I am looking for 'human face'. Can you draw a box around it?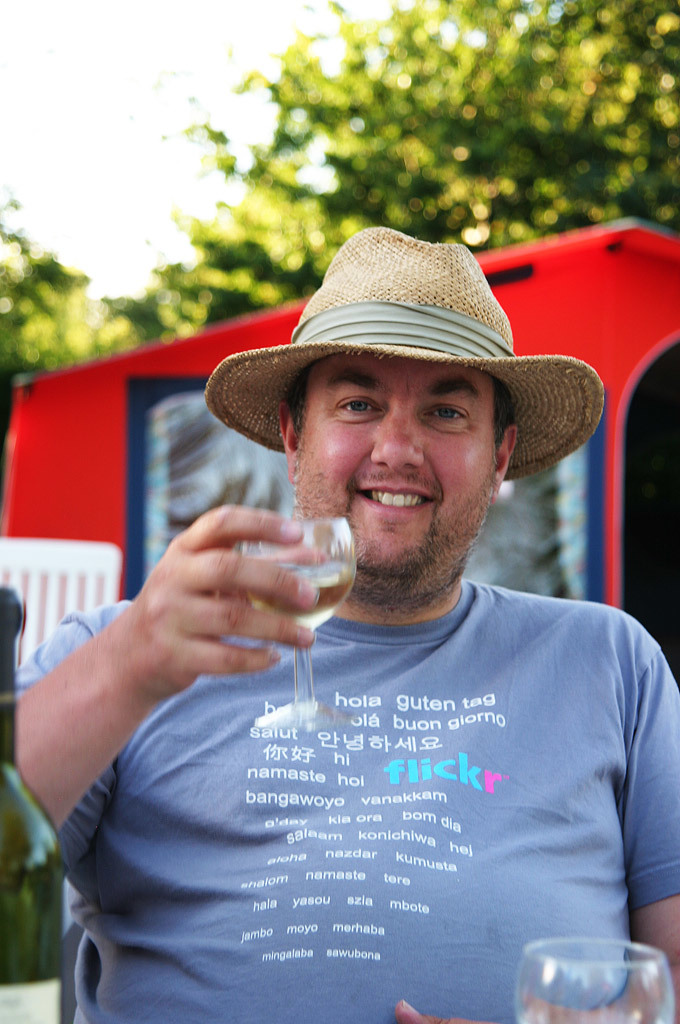
Sure, the bounding box is bbox(290, 355, 506, 588).
